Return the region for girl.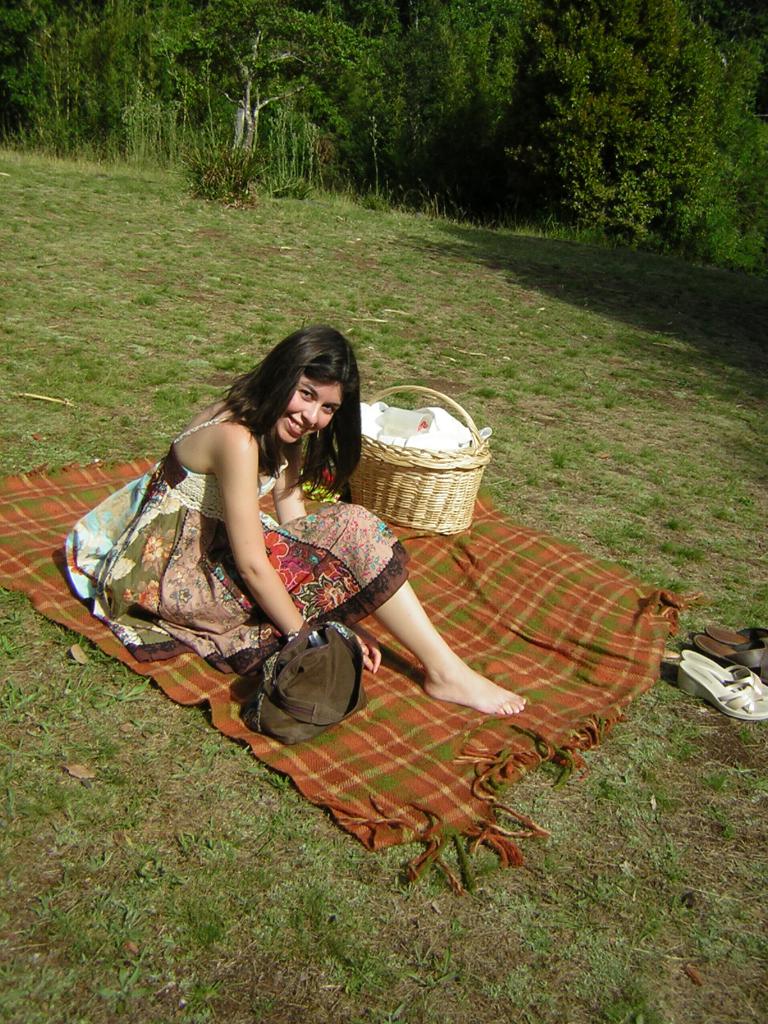
x1=56 y1=324 x2=525 y2=711.
